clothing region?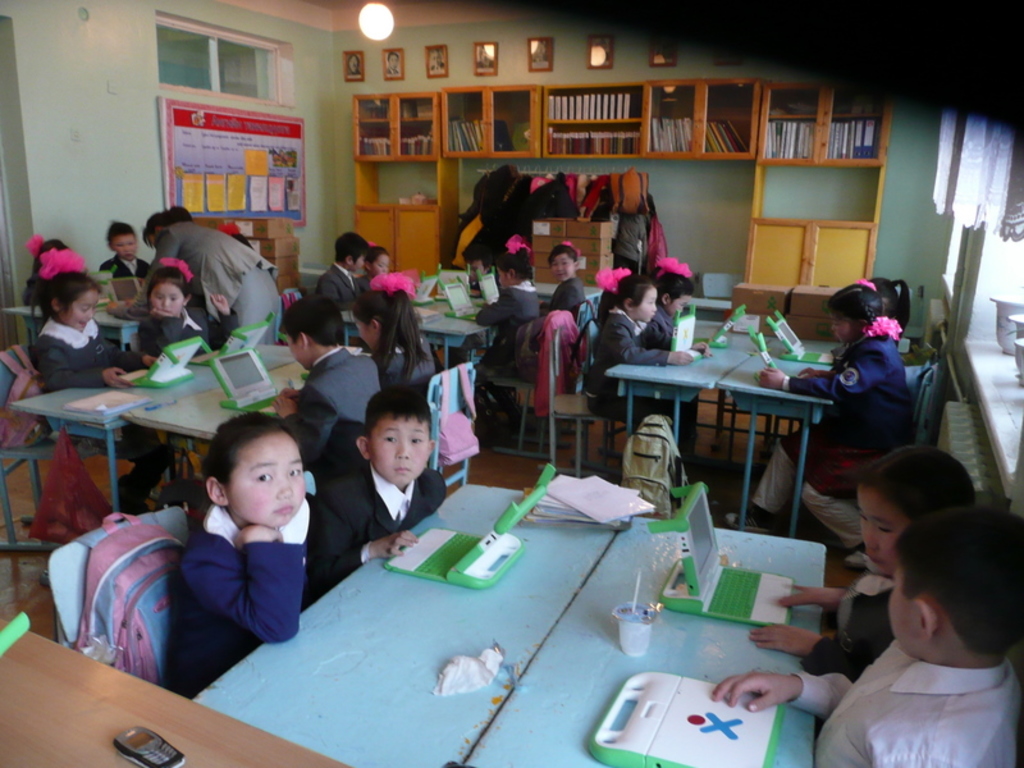
x1=804, y1=568, x2=901, y2=684
